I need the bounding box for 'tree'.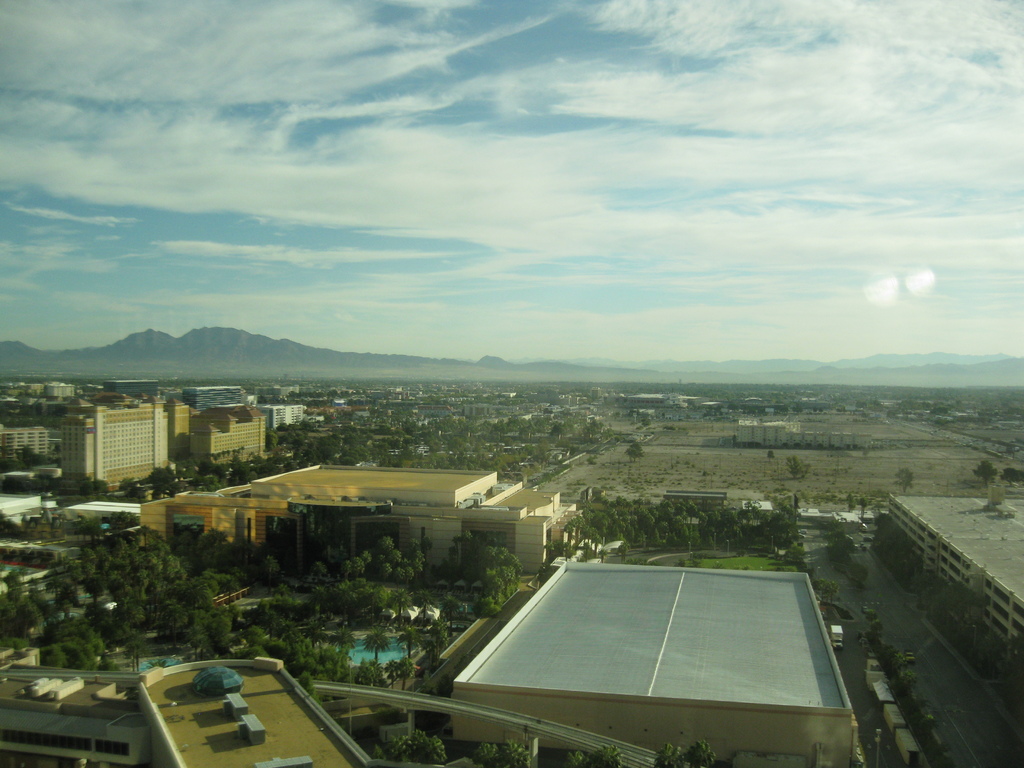
Here it is: left=456, top=733, right=529, bottom=767.
